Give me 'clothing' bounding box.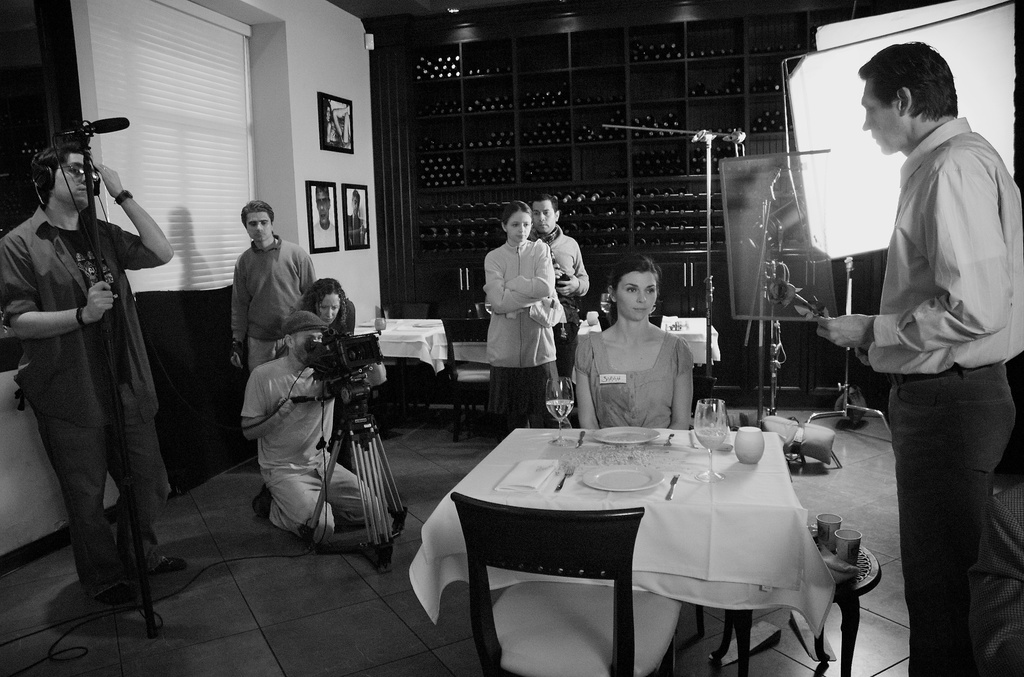
<box>237,355,385,523</box>.
